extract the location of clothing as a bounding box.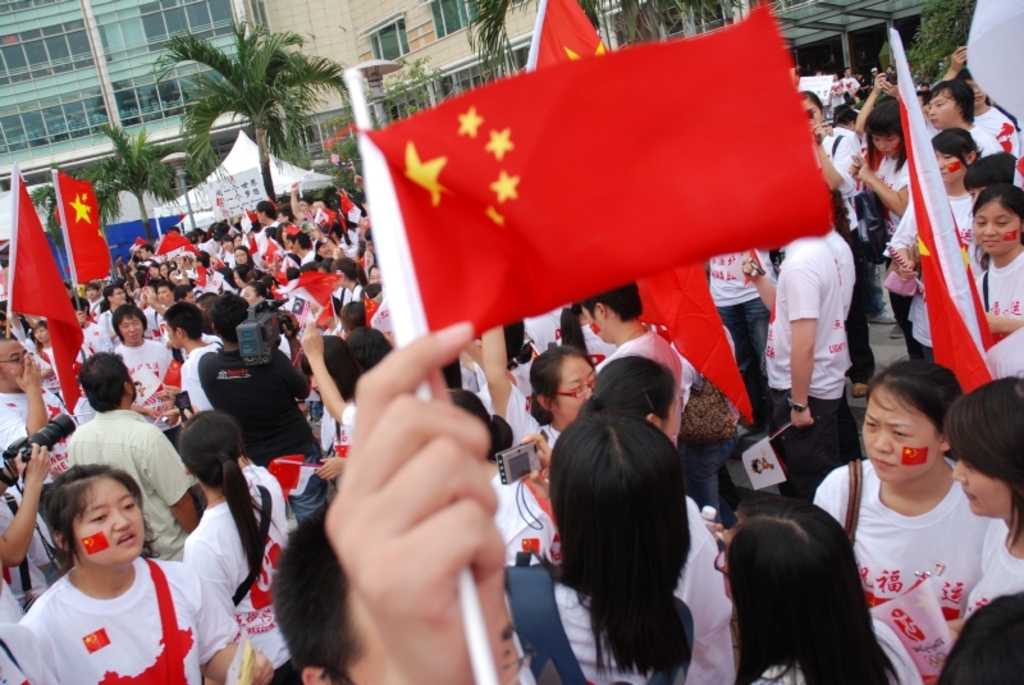
{"left": 550, "top": 484, "right": 733, "bottom": 684}.
